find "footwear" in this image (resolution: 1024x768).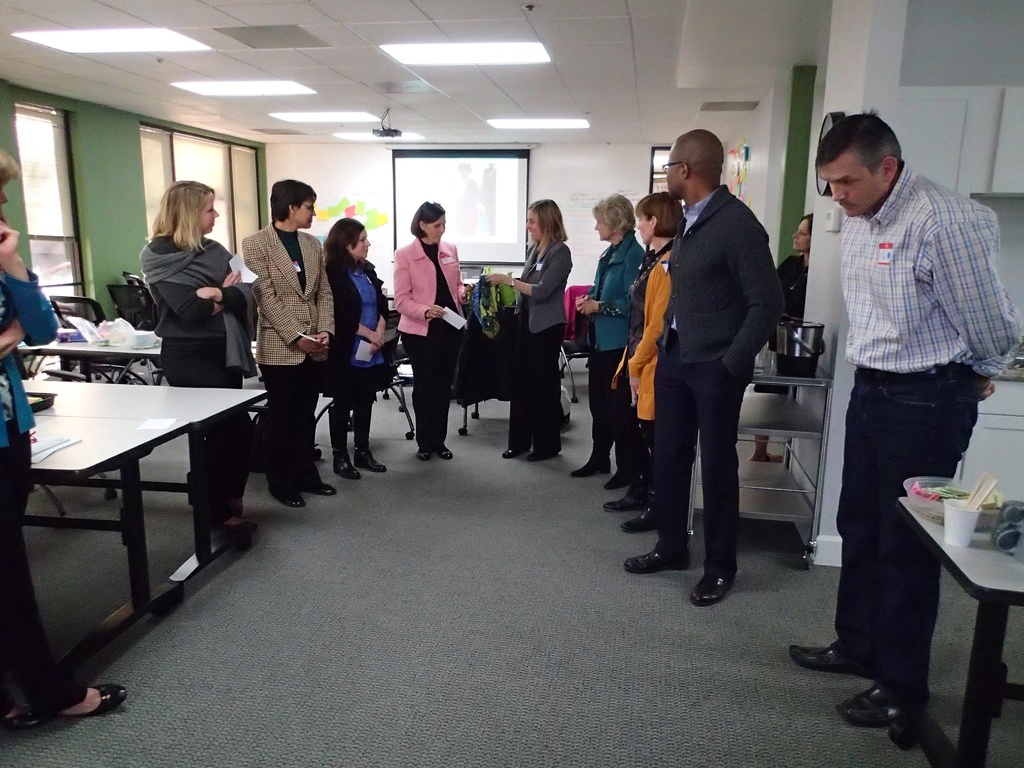
pyautogui.locateOnScreen(832, 680, 929, 721).
